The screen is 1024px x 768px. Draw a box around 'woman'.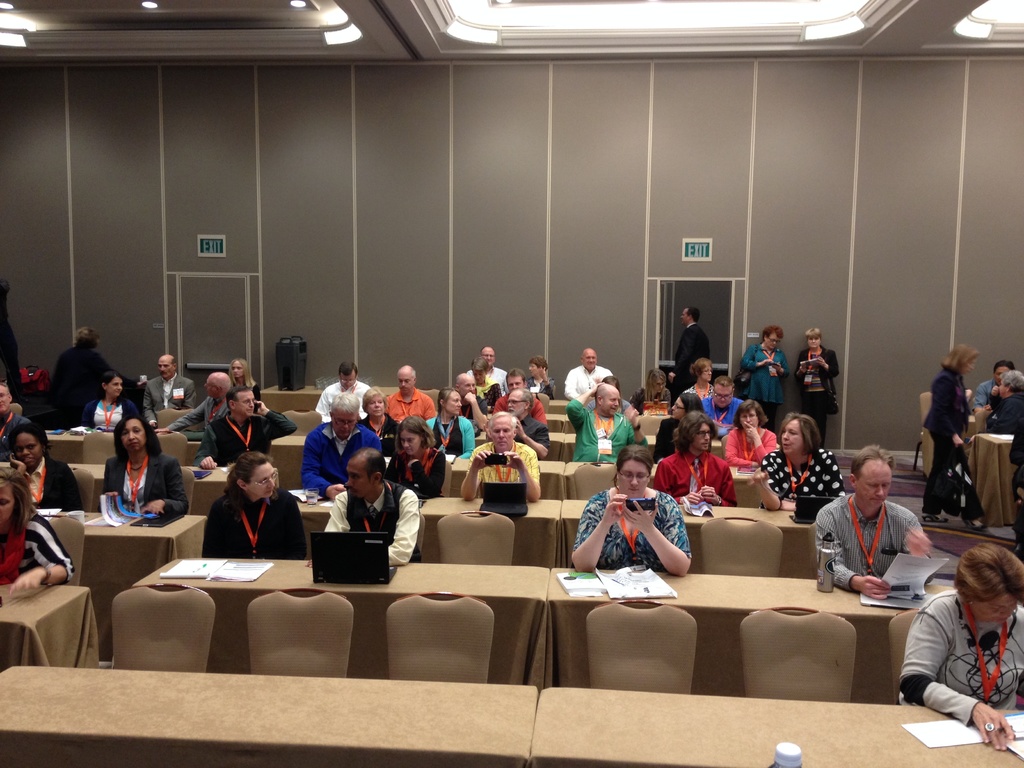
<region>0, 467, 76, 591</region>.
